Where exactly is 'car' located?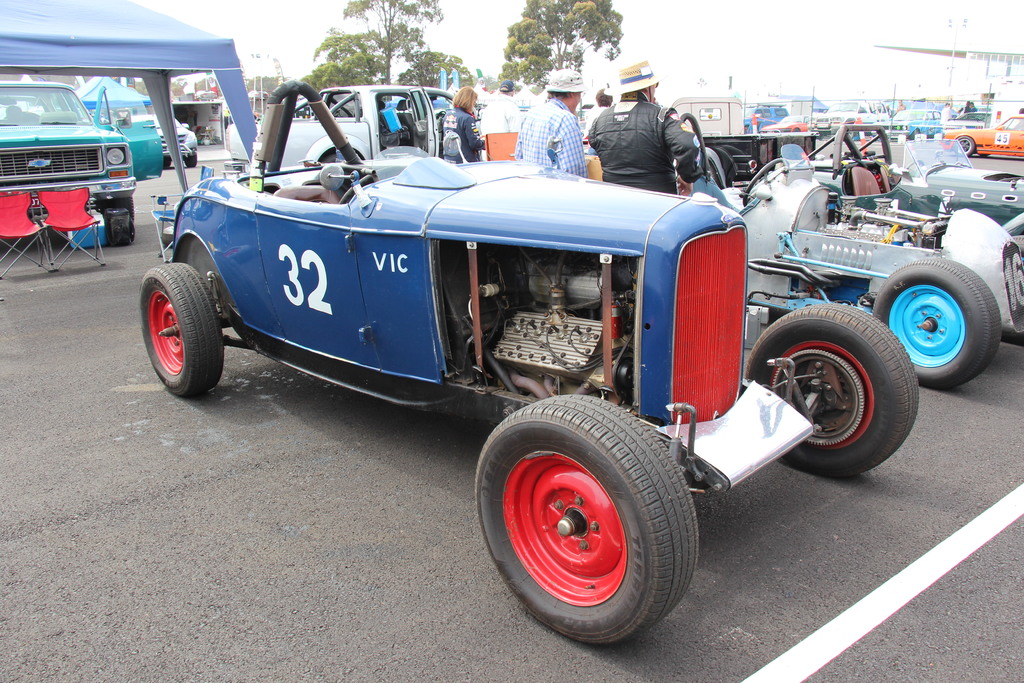
Its bounding box is region(714, 115, 1023, 244).
